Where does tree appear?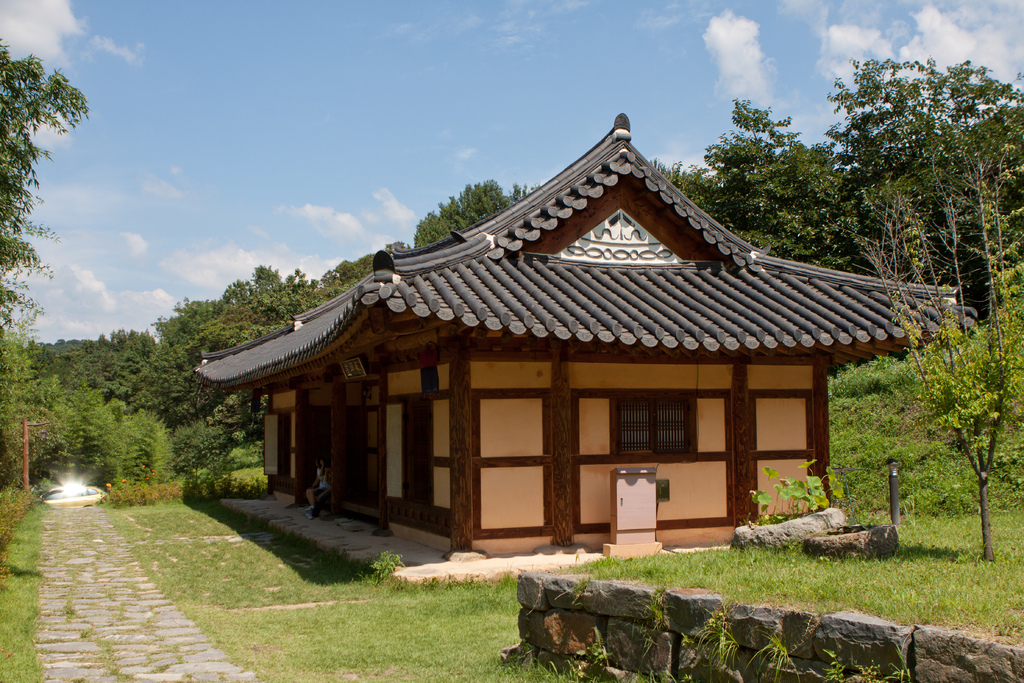
Appears at box=[0, 31, 89, 325].
